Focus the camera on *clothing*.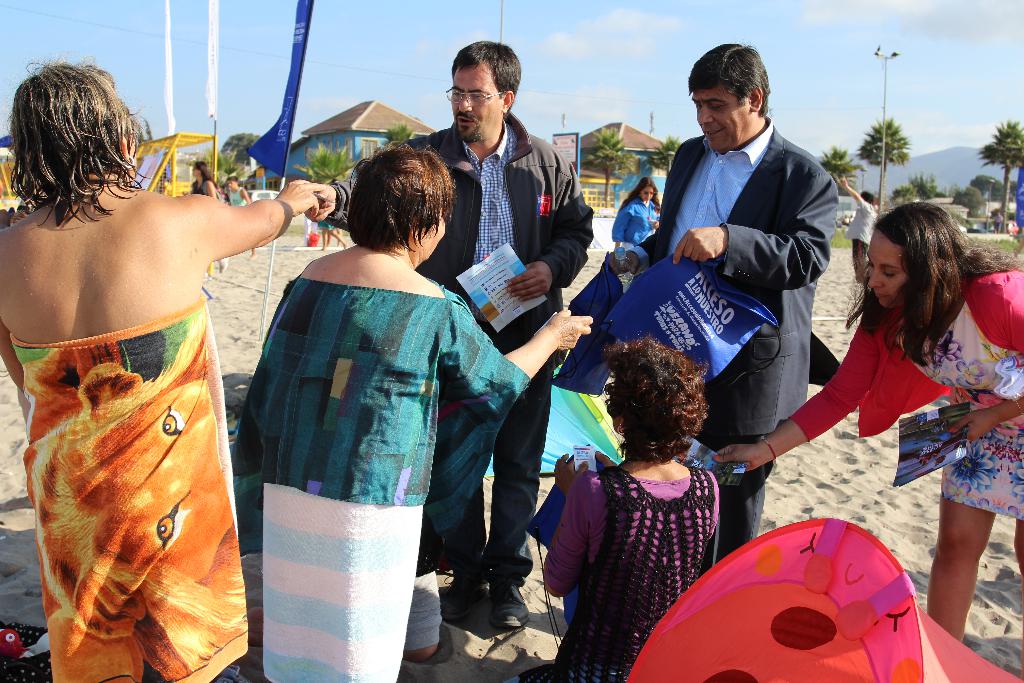
Focus region: [x1=10, y1=294, x2=250, y2=682].
